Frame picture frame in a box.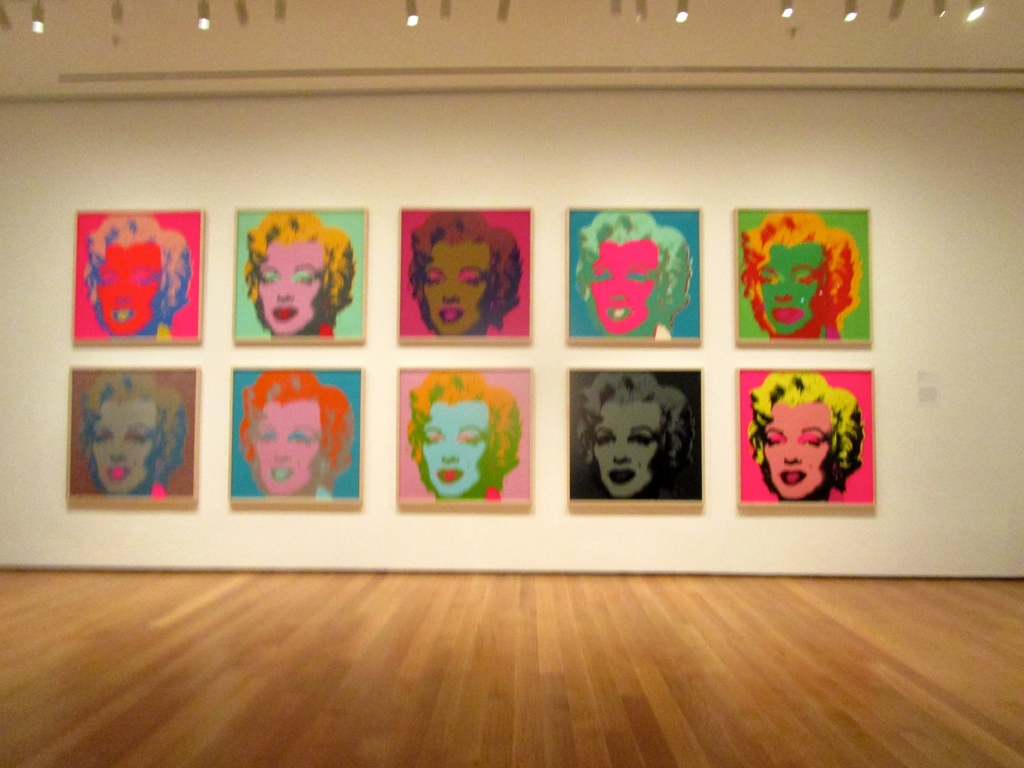
[x1=58, y1=367, x2=199, y2=511].
